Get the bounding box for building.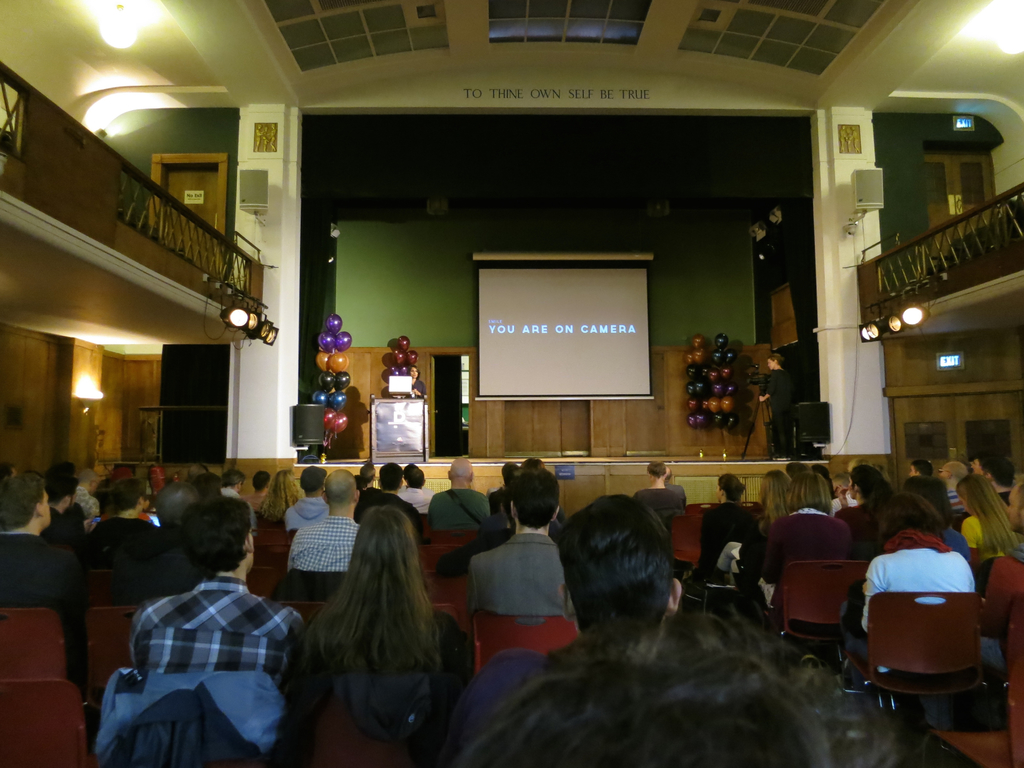
9, 0, 1023, 758.
